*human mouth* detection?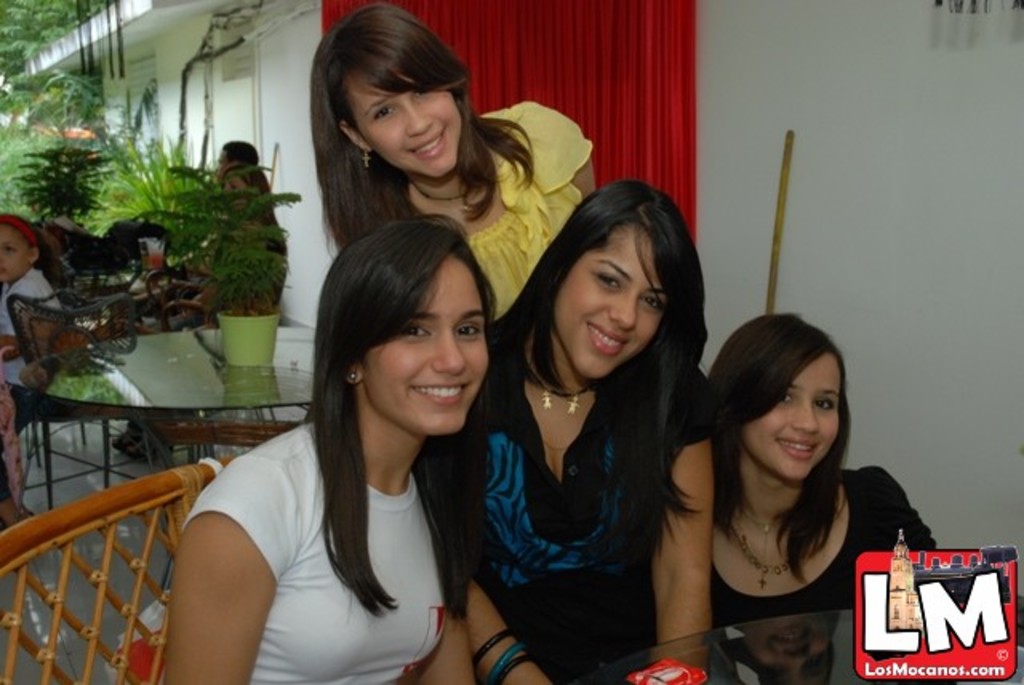
region(586, 320, 637, 365)
